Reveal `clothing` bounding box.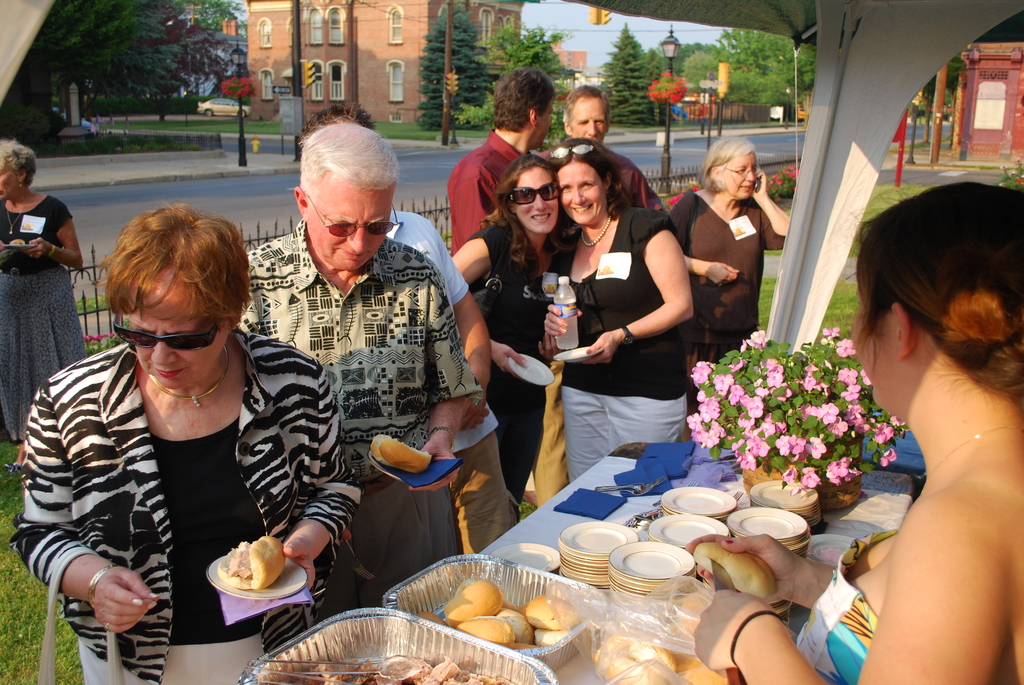
Revealed: box(24, 303, 344, 652).
